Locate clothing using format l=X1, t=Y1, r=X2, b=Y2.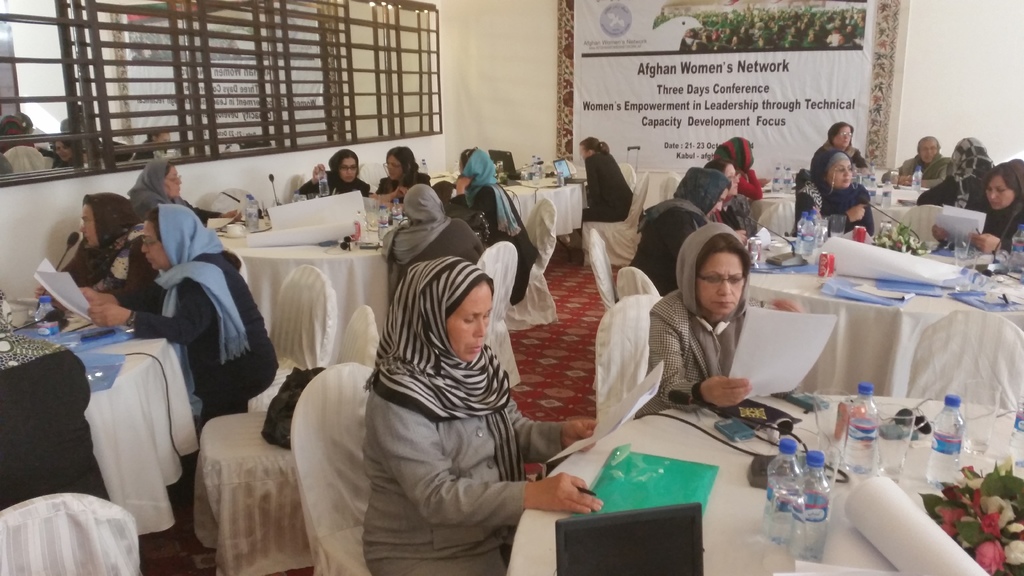
l=707, t=191, r=755, b=238.
